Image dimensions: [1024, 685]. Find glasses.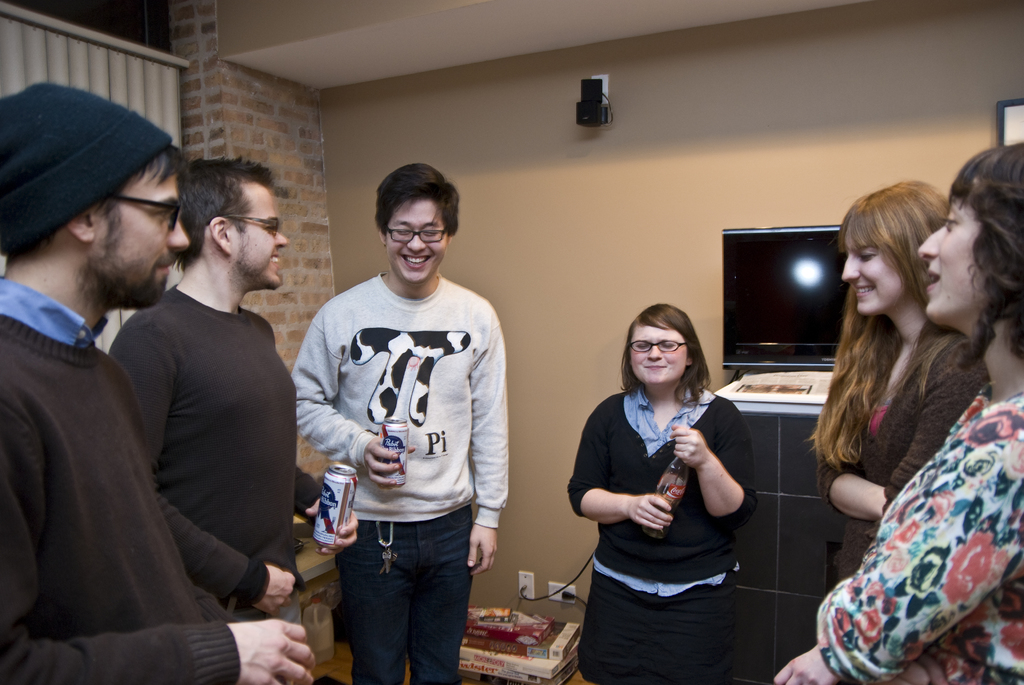
(385,224,447,242).
